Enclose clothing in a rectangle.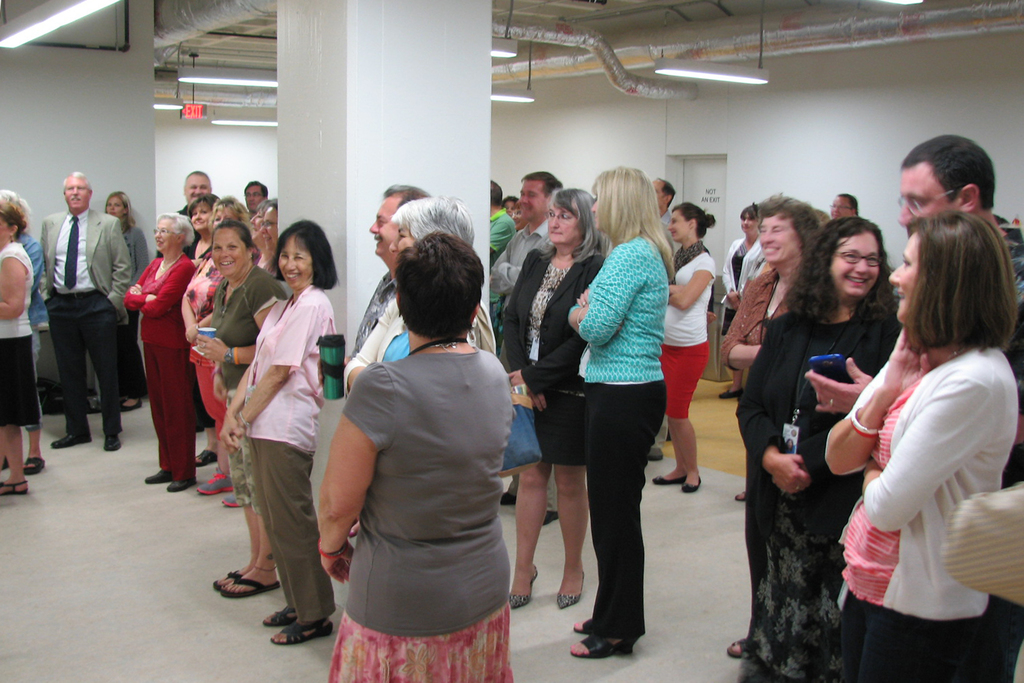
<bbox>36, 204, 132, 431</bbox>.
